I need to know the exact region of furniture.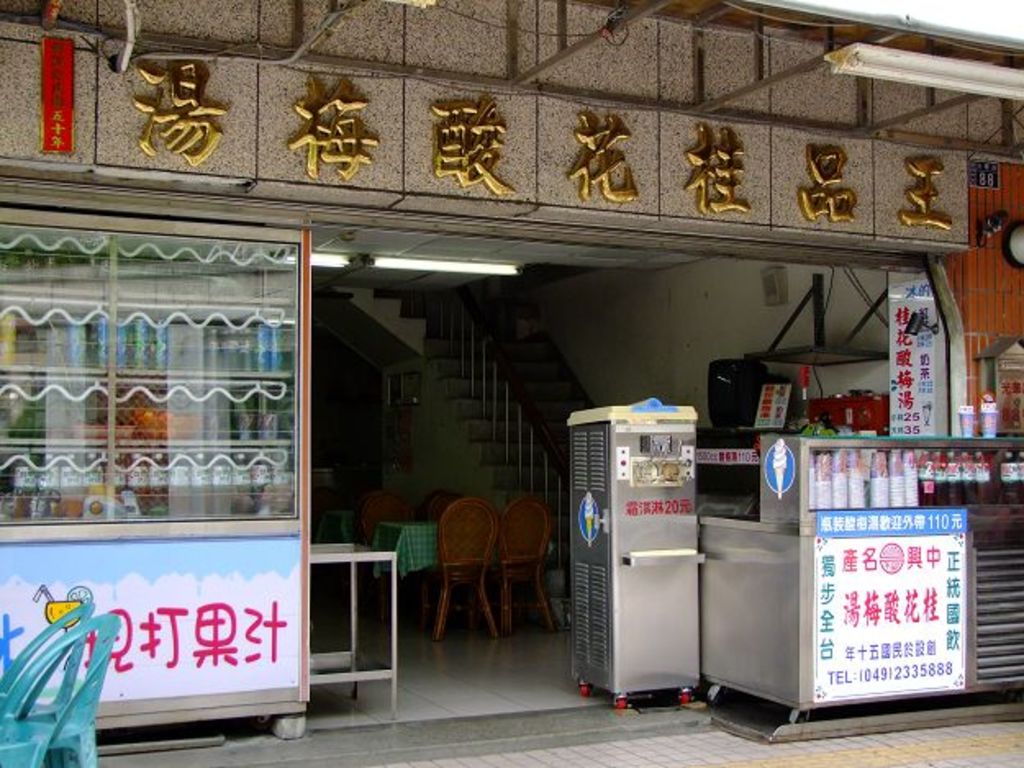
Region: select_region(700, 429, 1022, 724).
